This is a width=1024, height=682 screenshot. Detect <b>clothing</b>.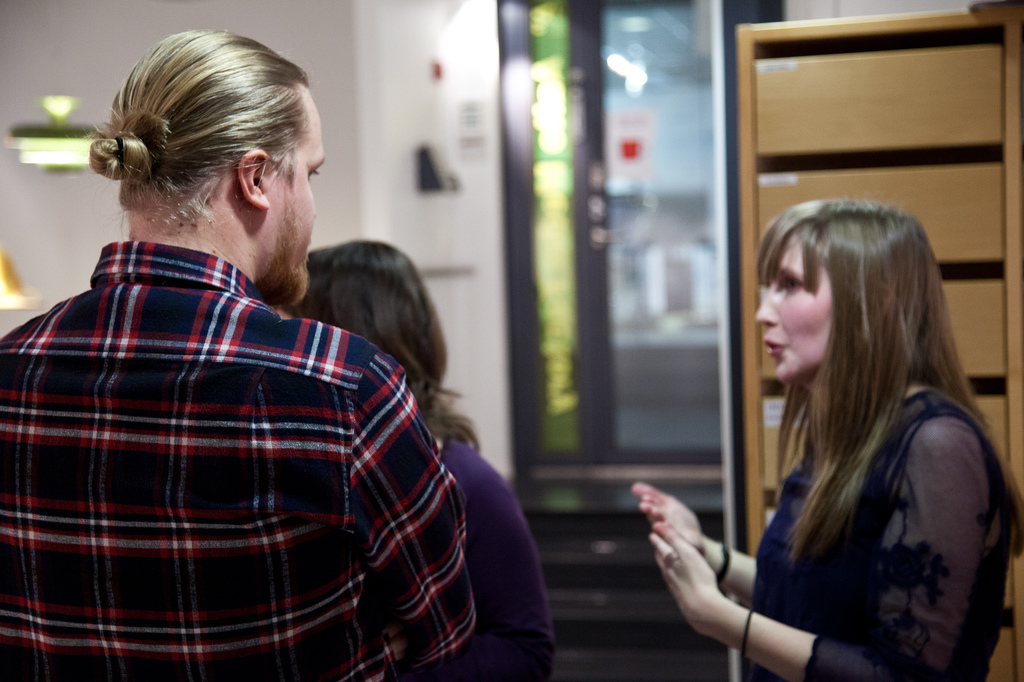
{"x1": 438, "y1": 445, "x2": 552, "y2": 666}.
